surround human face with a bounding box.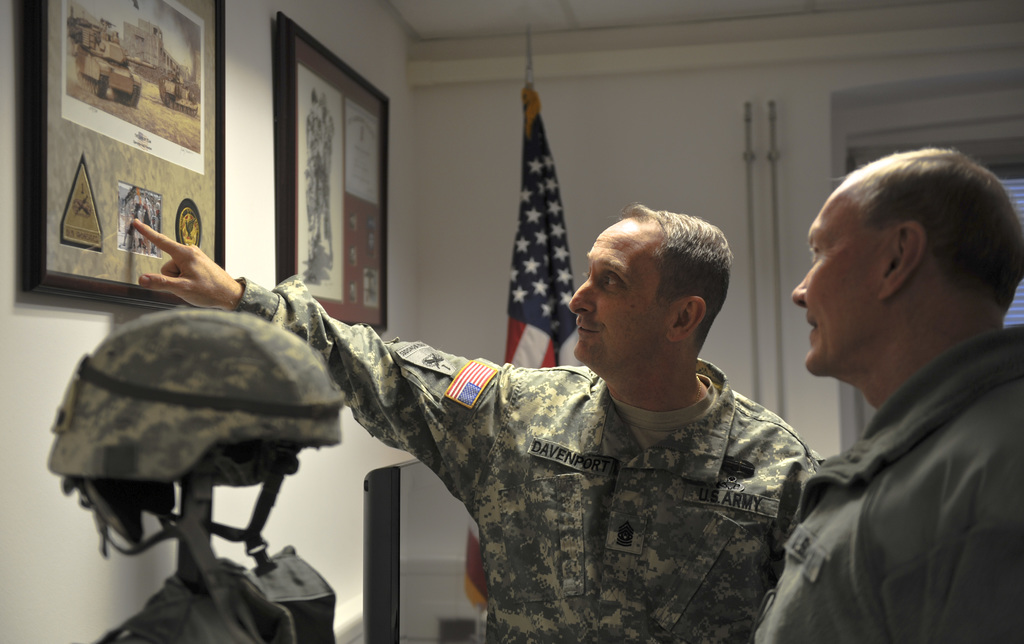
(788,181,881,376).
